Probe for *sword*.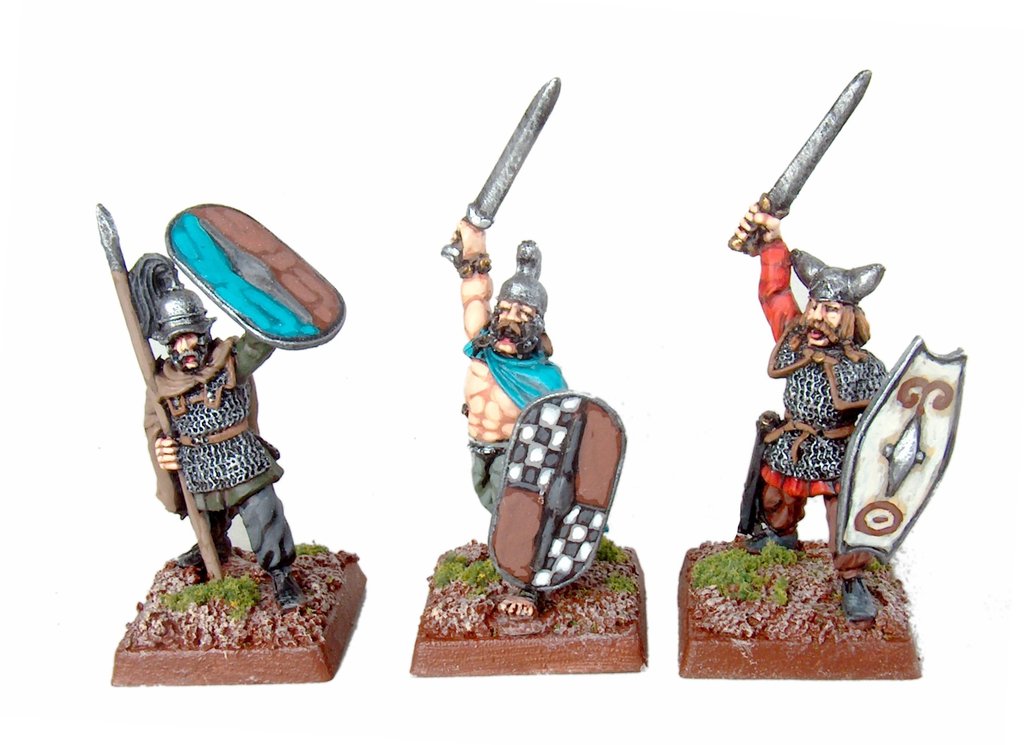
Probe result: bbox=[440, 76, 562, 264].
